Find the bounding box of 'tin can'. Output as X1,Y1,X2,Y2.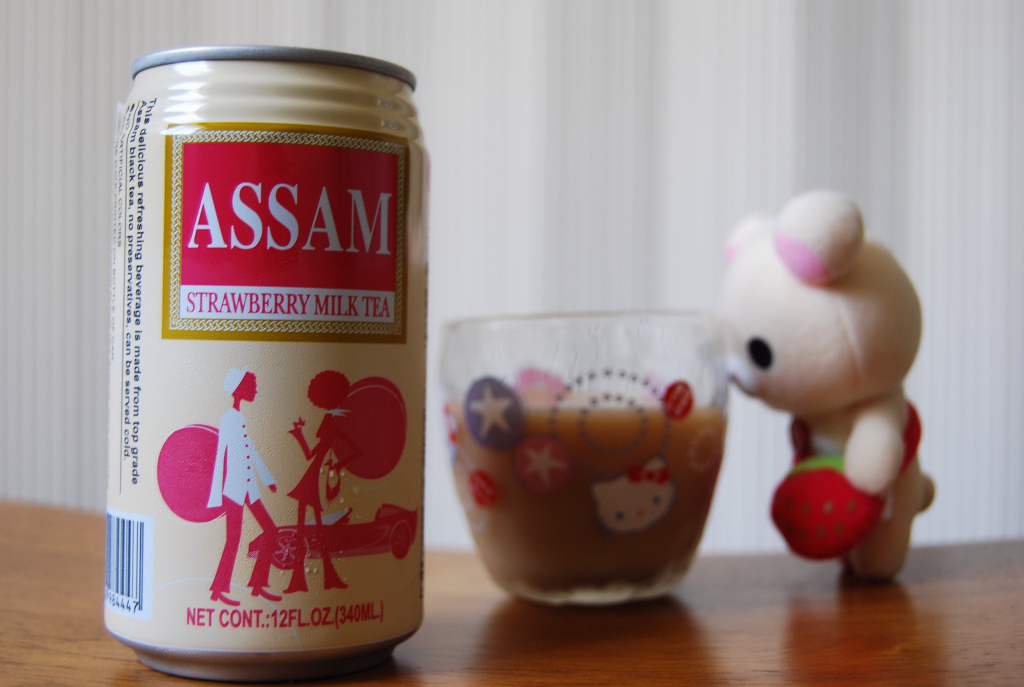
92,36,439,679.
